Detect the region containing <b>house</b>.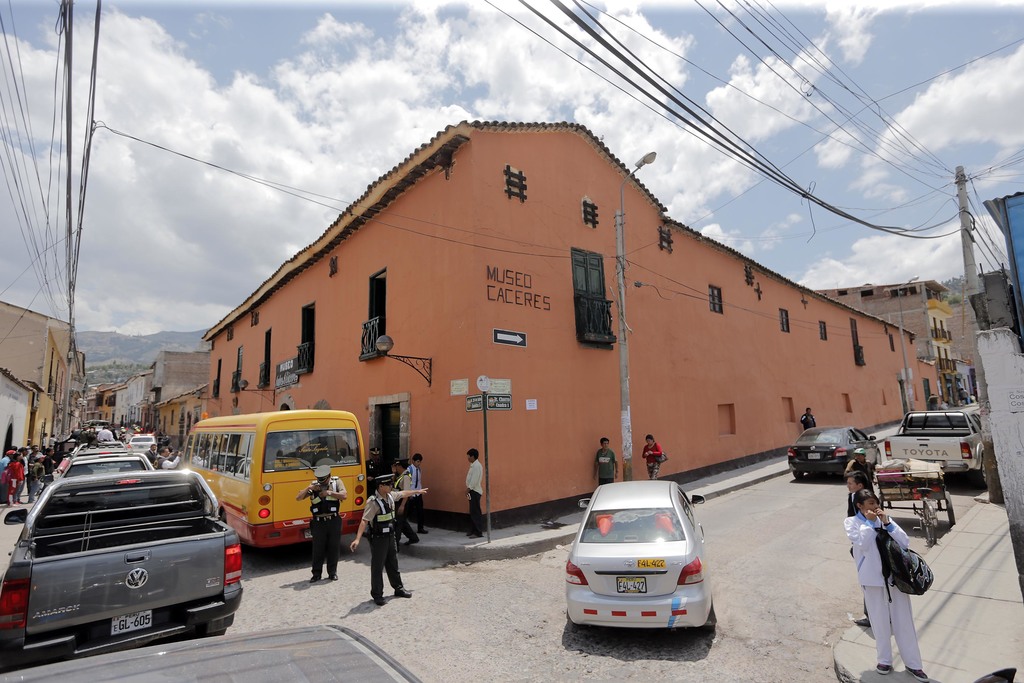
[150,354,212,411].
